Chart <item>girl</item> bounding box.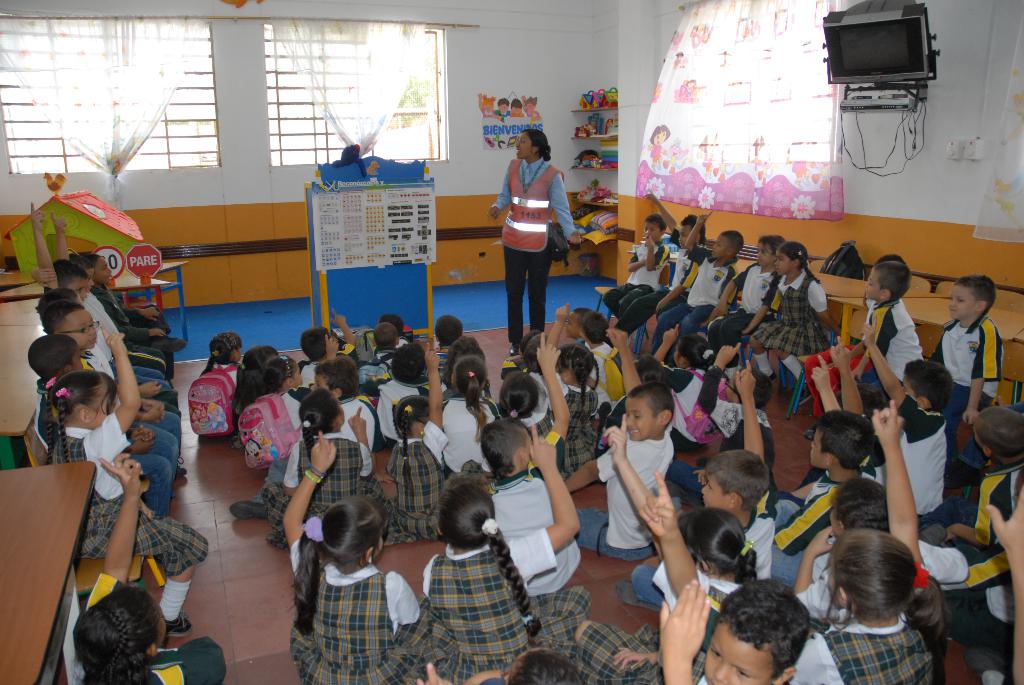
Charted: (792, 400, 938, 684).
